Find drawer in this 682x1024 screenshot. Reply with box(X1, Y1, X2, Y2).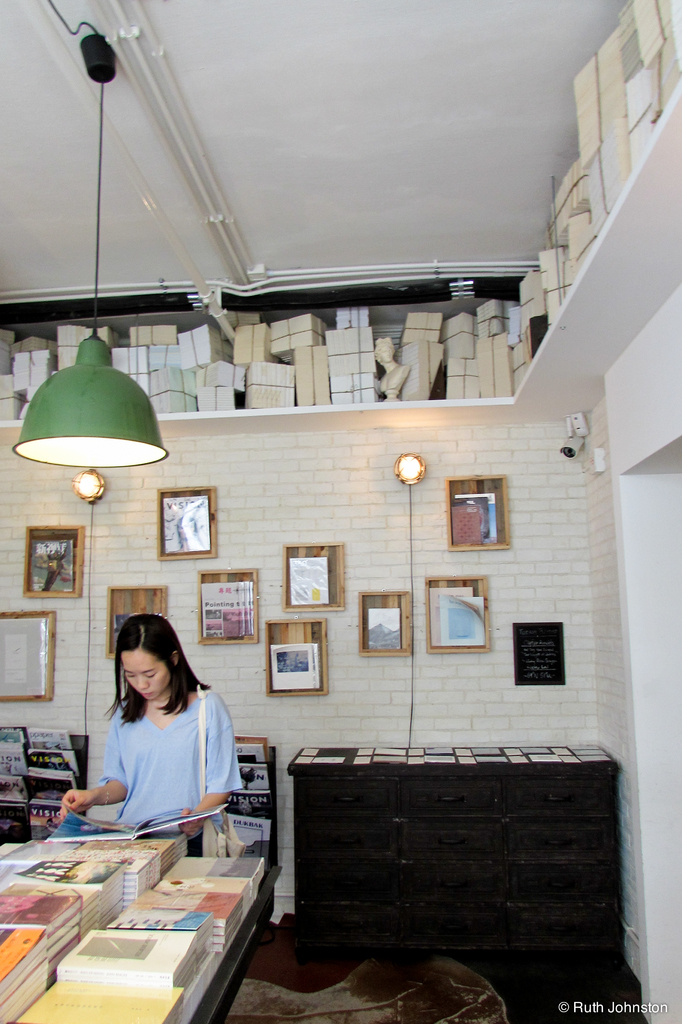
box(508, 864, 617, 903).
